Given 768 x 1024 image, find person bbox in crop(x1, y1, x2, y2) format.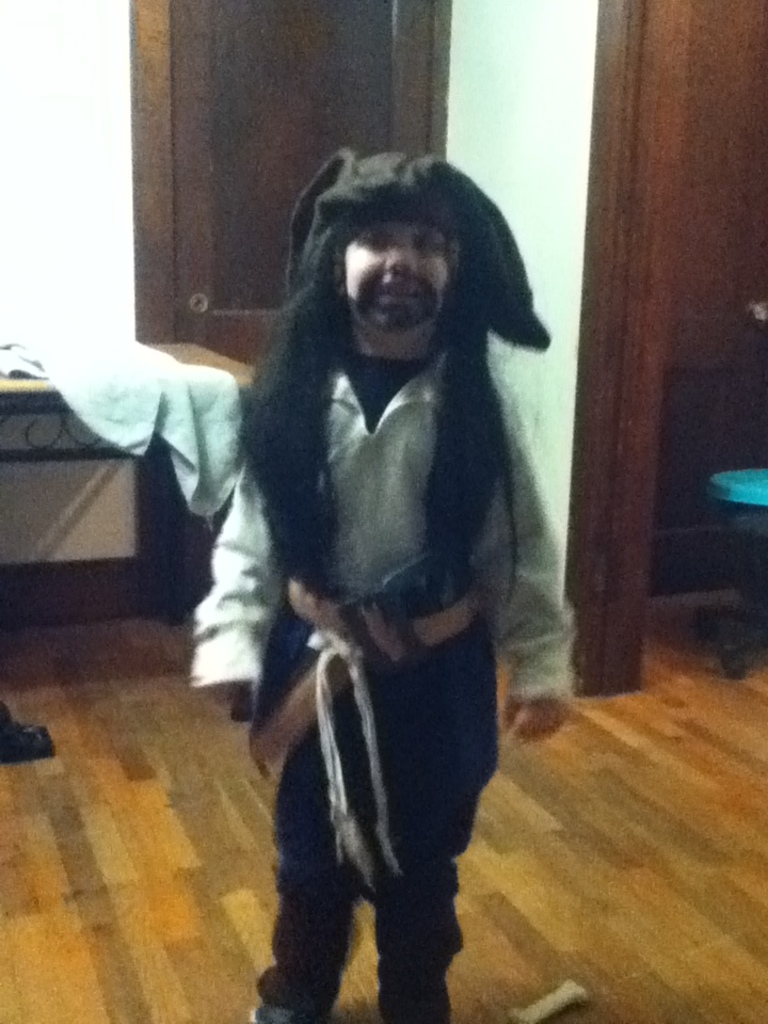
crop(185, 151, 574, 1023).
